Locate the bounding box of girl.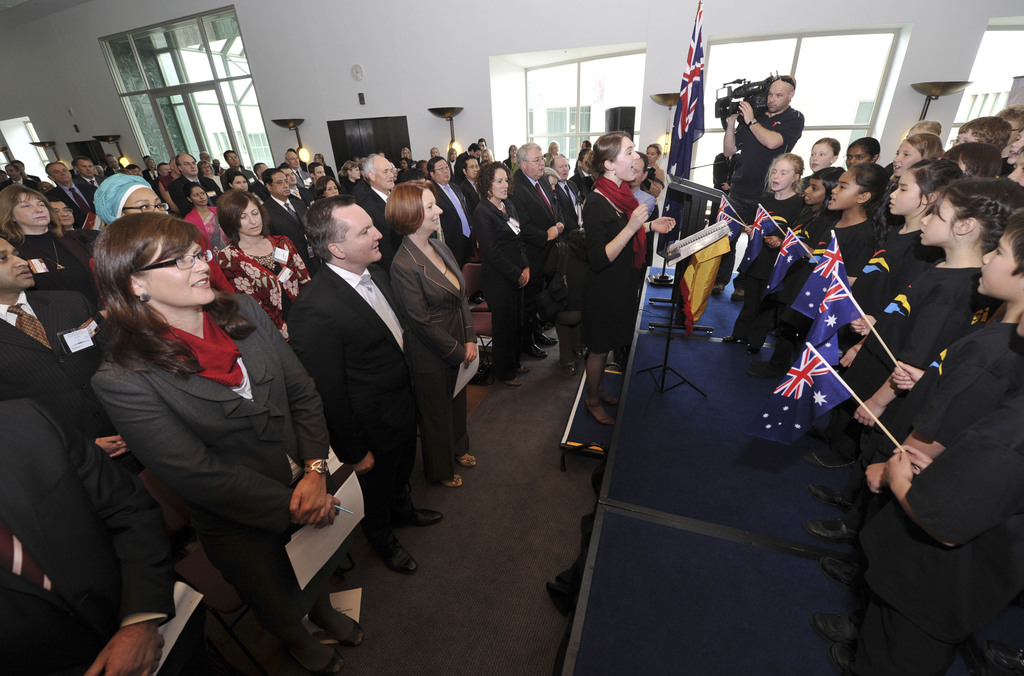
Bounding box: 90 206 423 652.
